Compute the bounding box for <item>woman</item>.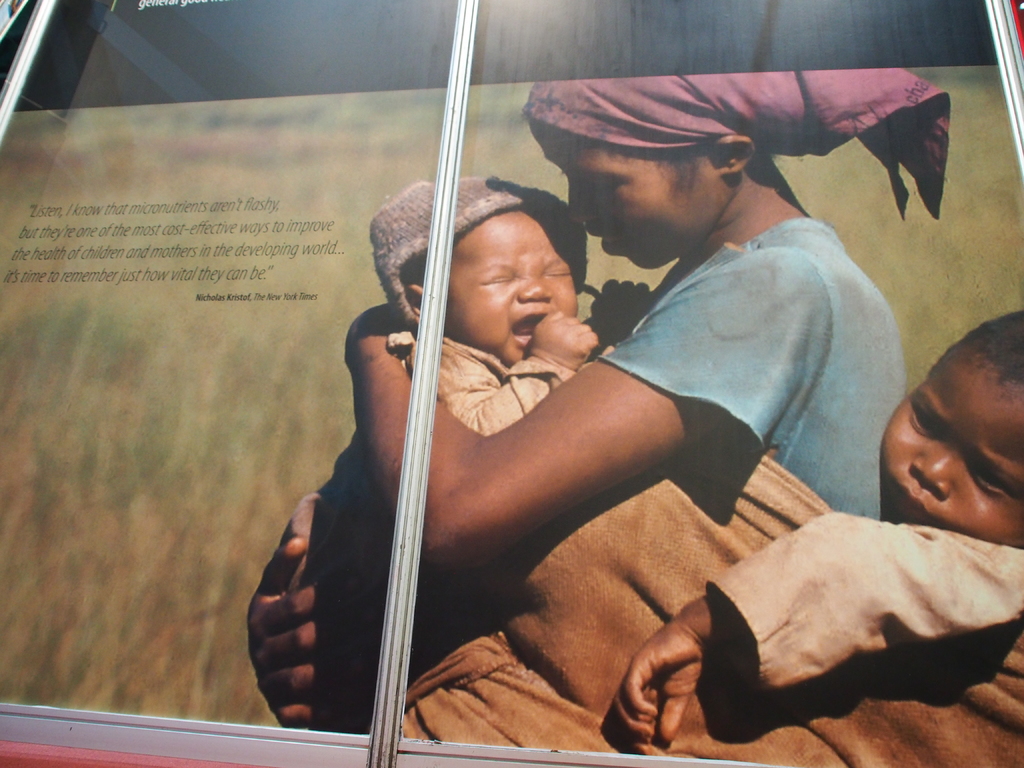
304:59:932:703.
